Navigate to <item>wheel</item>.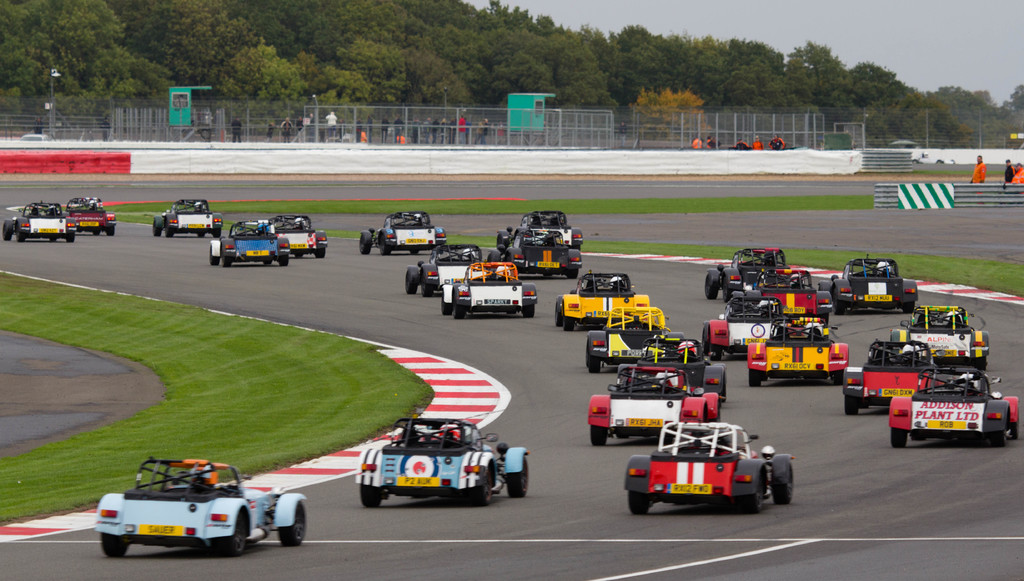
Navigation target: BBox(104, 537, 131, 557).
